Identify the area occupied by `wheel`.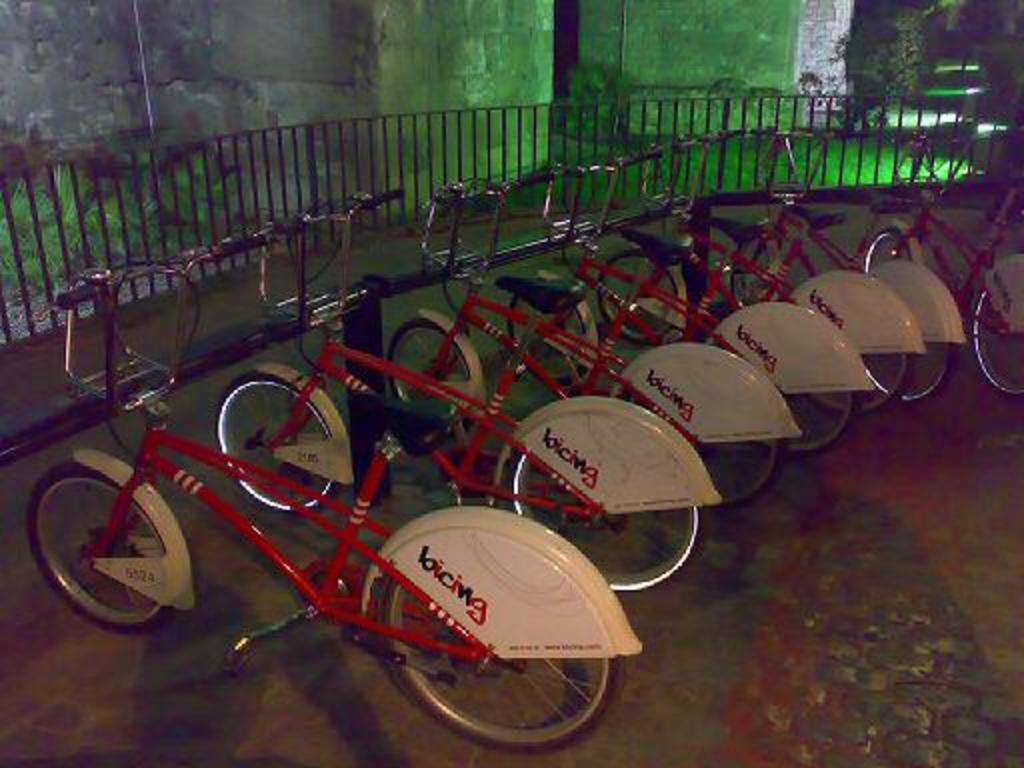
Area: {"x1": 722, "y1": 218, "x2": 772, "y2": 324}.
